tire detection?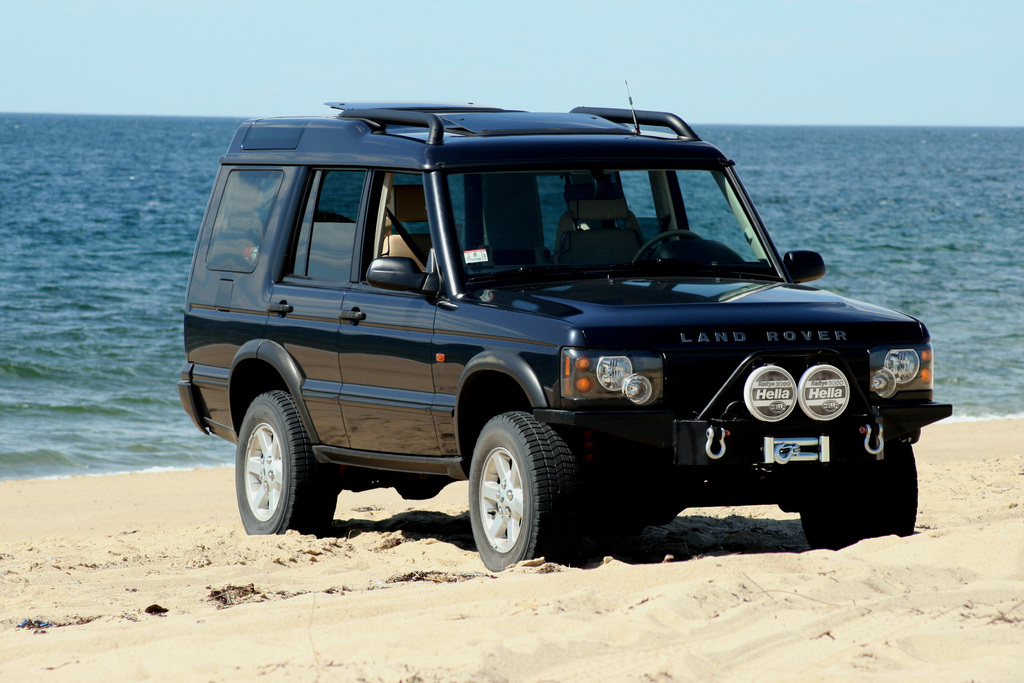
x1=234 y1=390 x2=339 y2=537
